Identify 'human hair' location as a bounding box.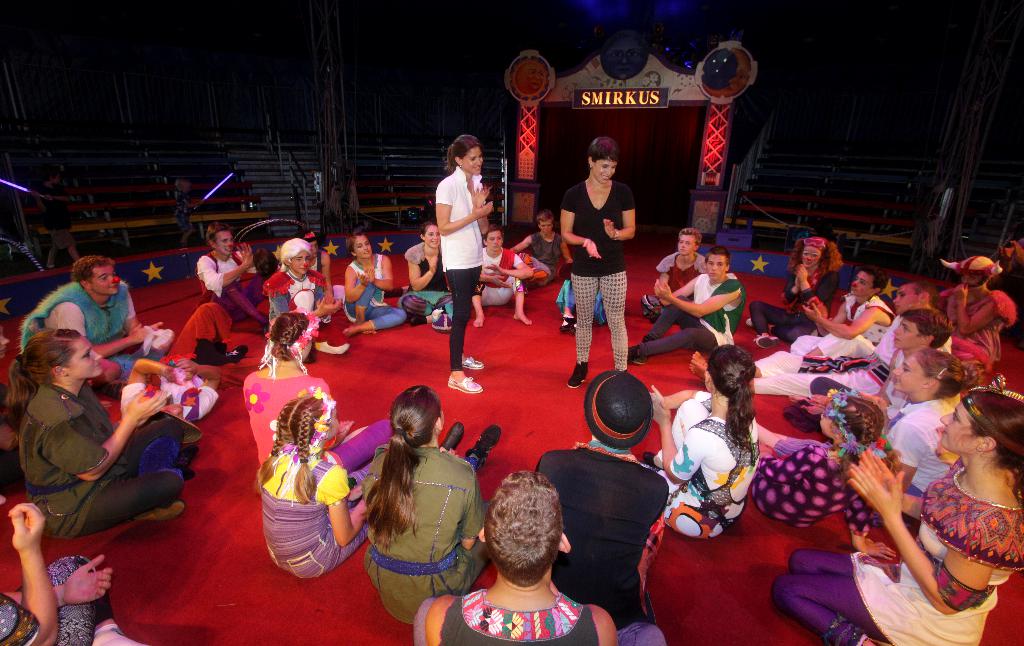
BBox(344, 229, 370, 260).
